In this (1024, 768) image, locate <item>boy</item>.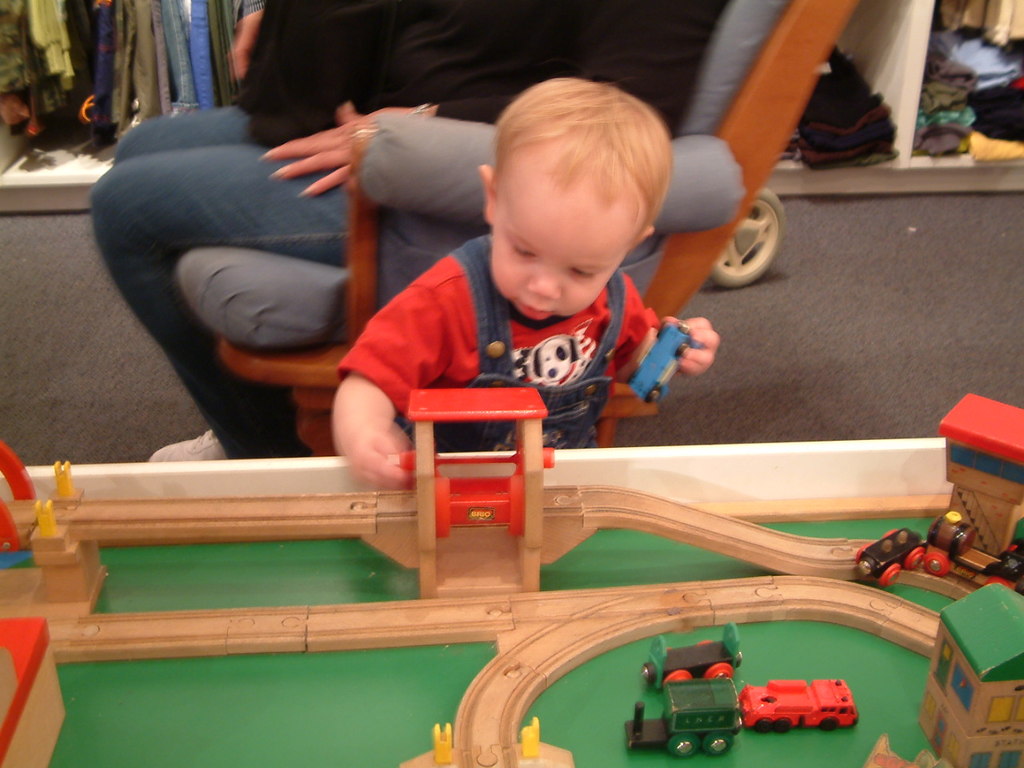
Bounding box: bbox=[327, 69, 727, 501].
